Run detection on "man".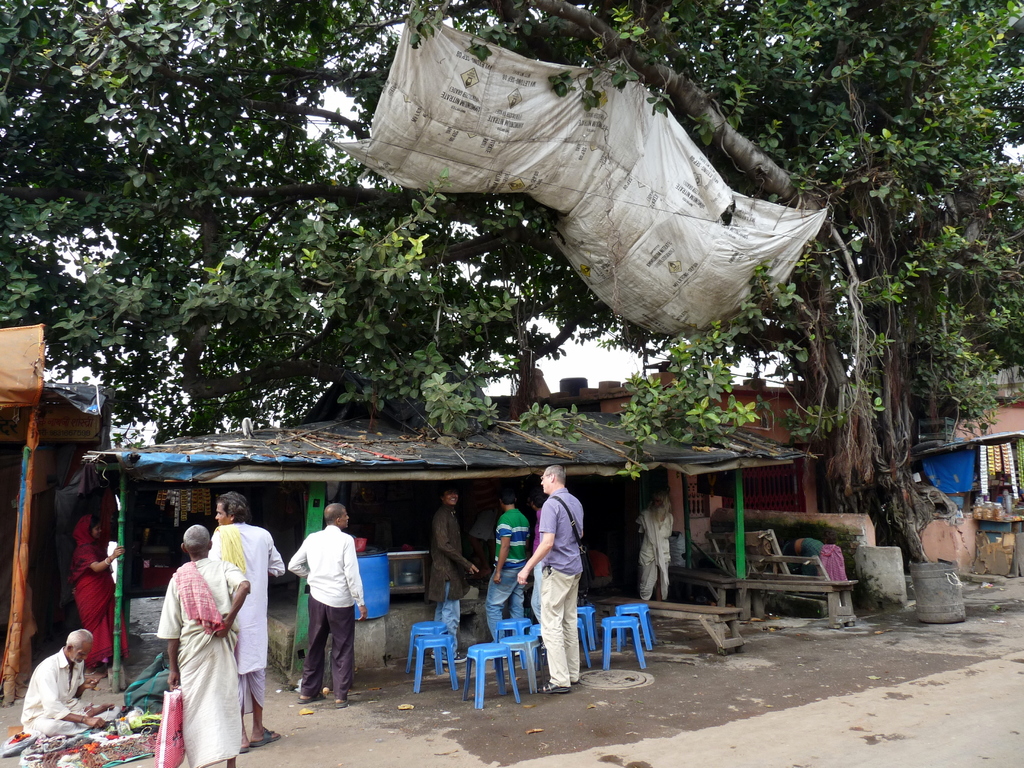
Result: bbox=[156, 524, 255, 767].
